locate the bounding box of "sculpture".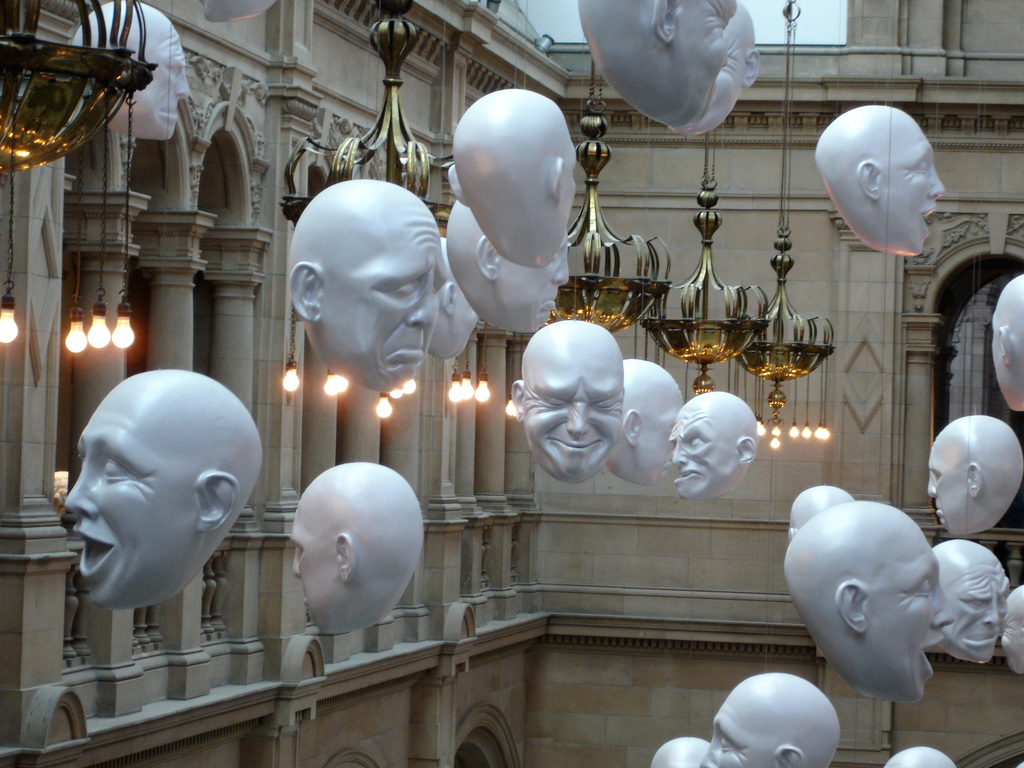
Bounding box: {"left": 509, "top": 319, "right": 619, "bottom": 484}.
